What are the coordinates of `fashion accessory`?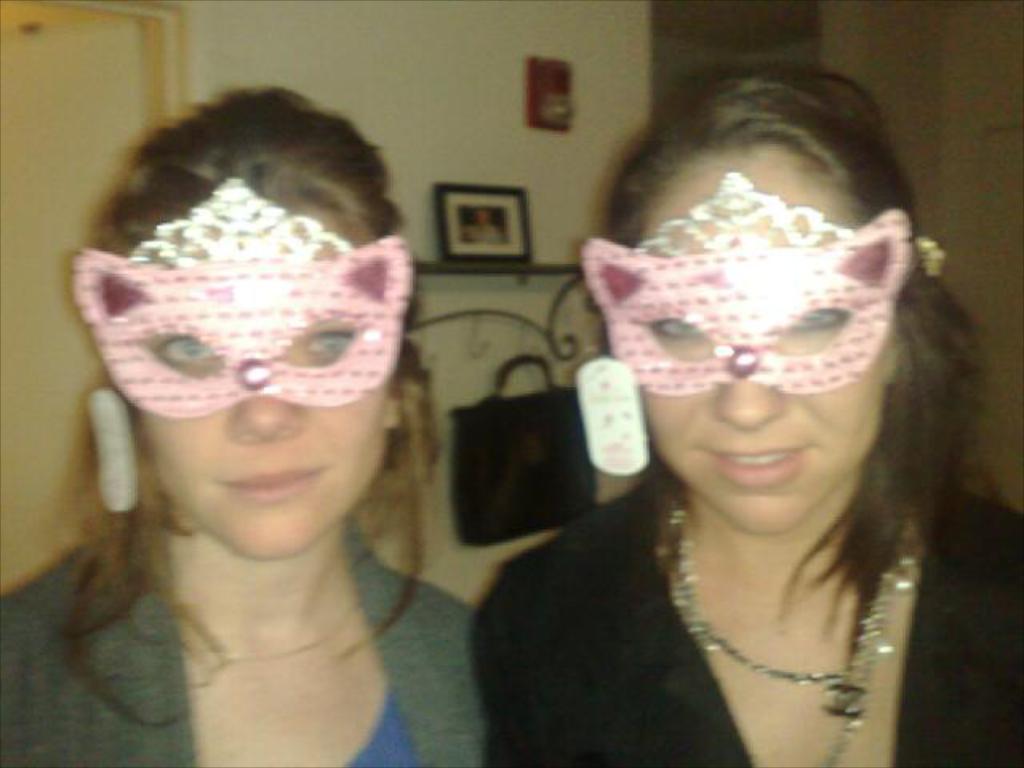
l=576, t=173, r=920, b=482.
